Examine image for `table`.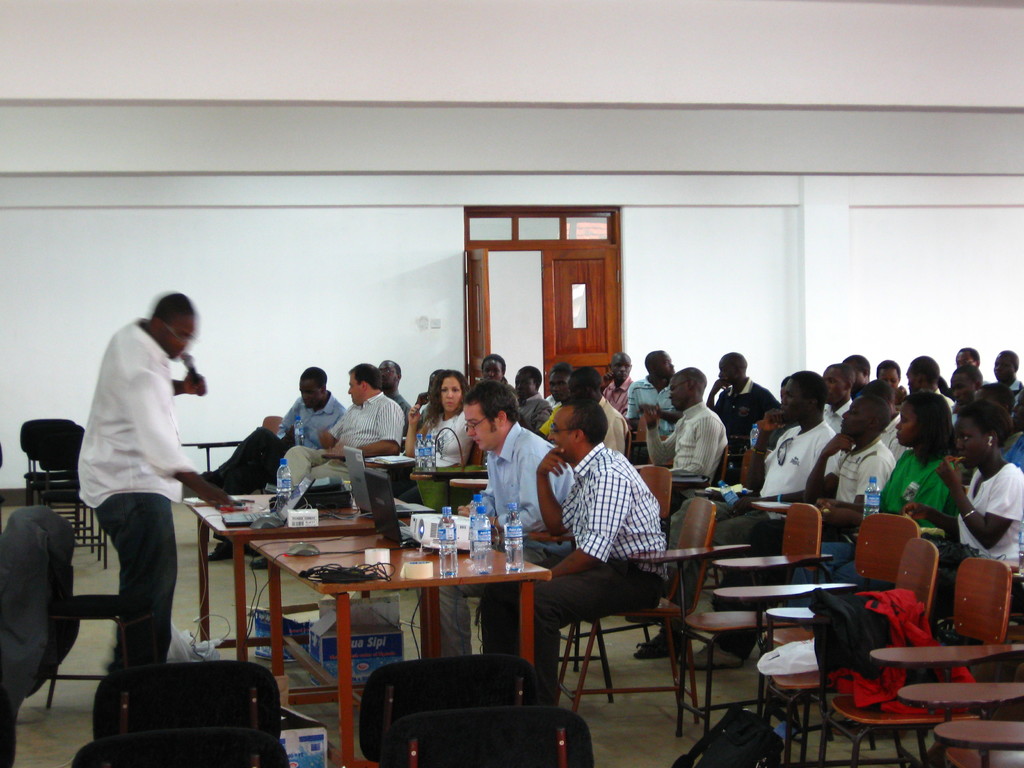
Examination result: x1=185, y1=490, x2=435, y2=672.
